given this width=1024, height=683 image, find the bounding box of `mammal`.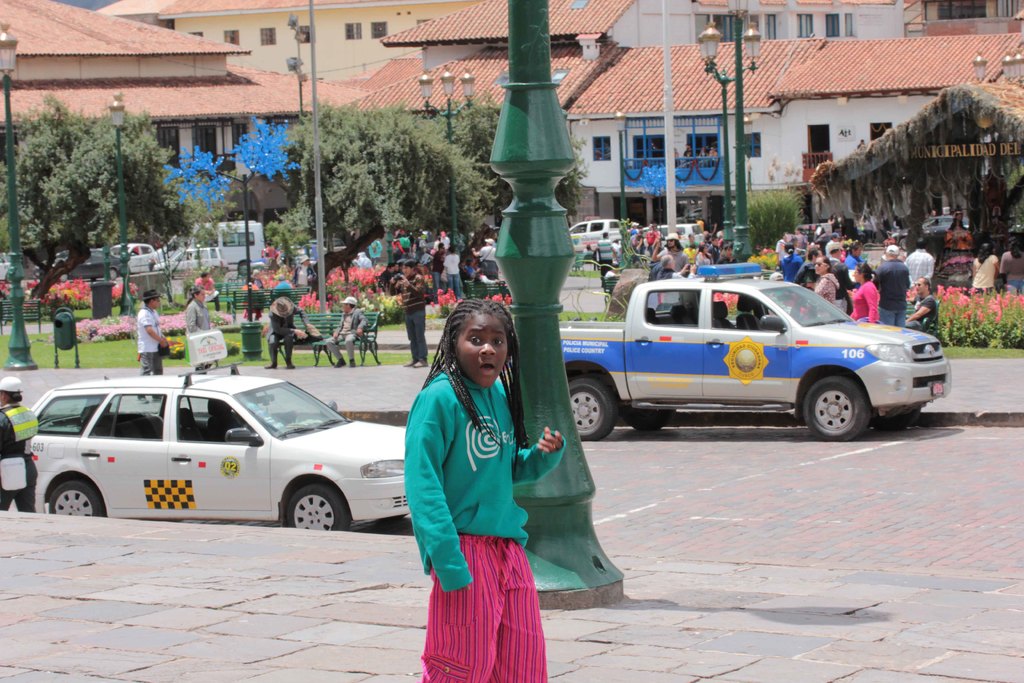
<bbox>192, 272, 221, 308</bbox>.
